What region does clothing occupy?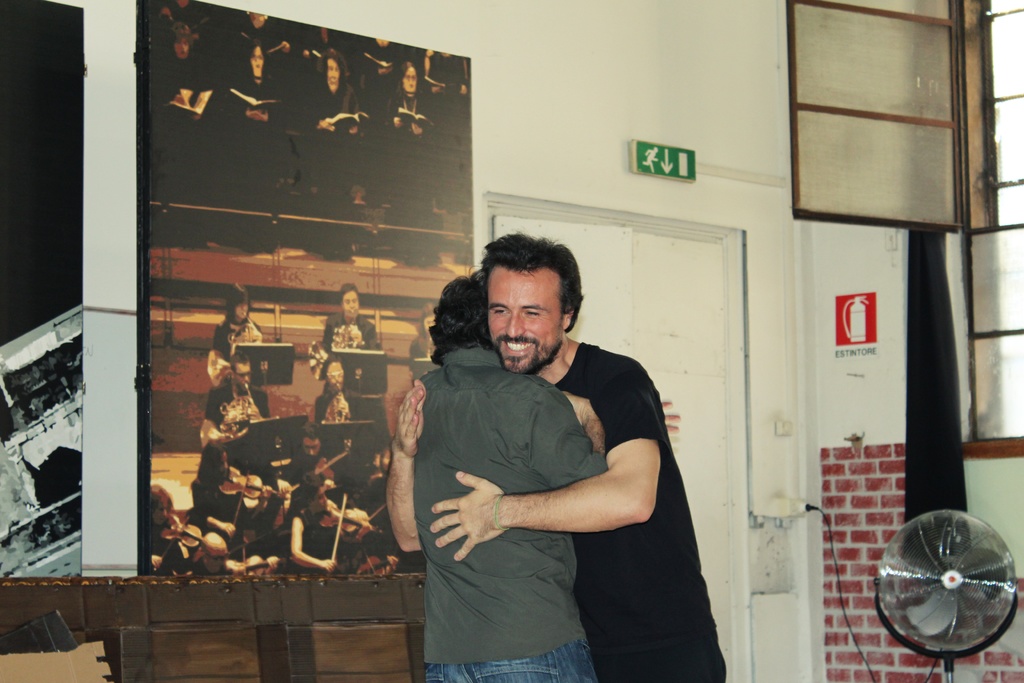
select_region(420, 647, 598, 682).
